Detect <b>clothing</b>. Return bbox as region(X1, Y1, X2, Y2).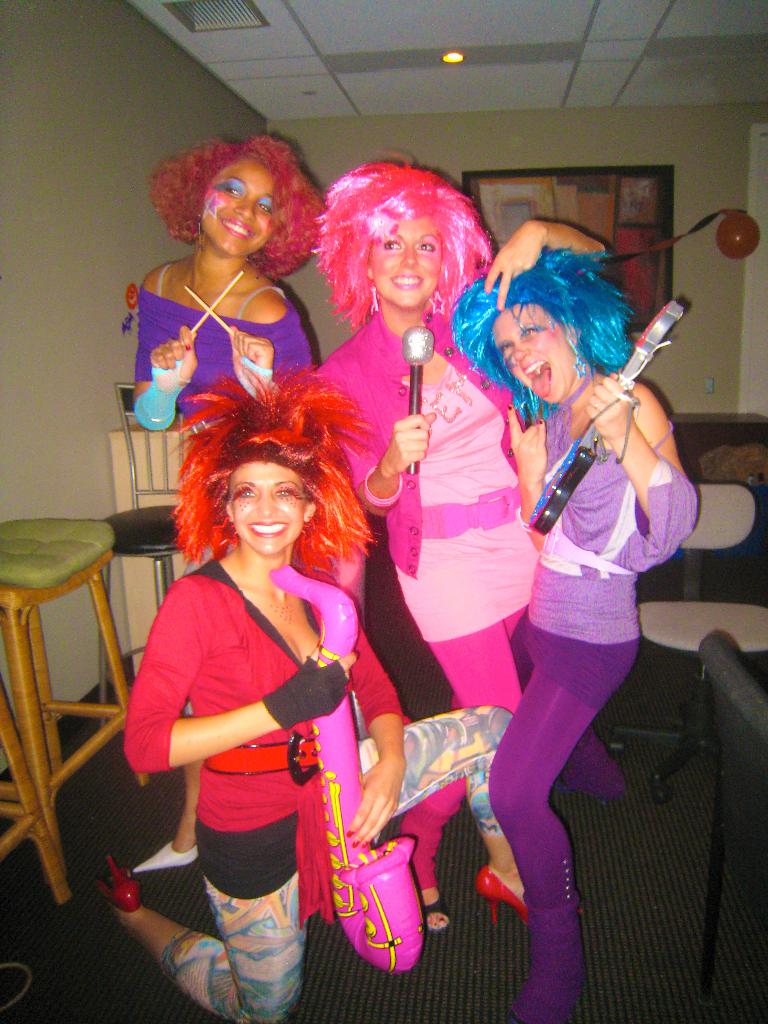
region(310, 303, 540, 874).
